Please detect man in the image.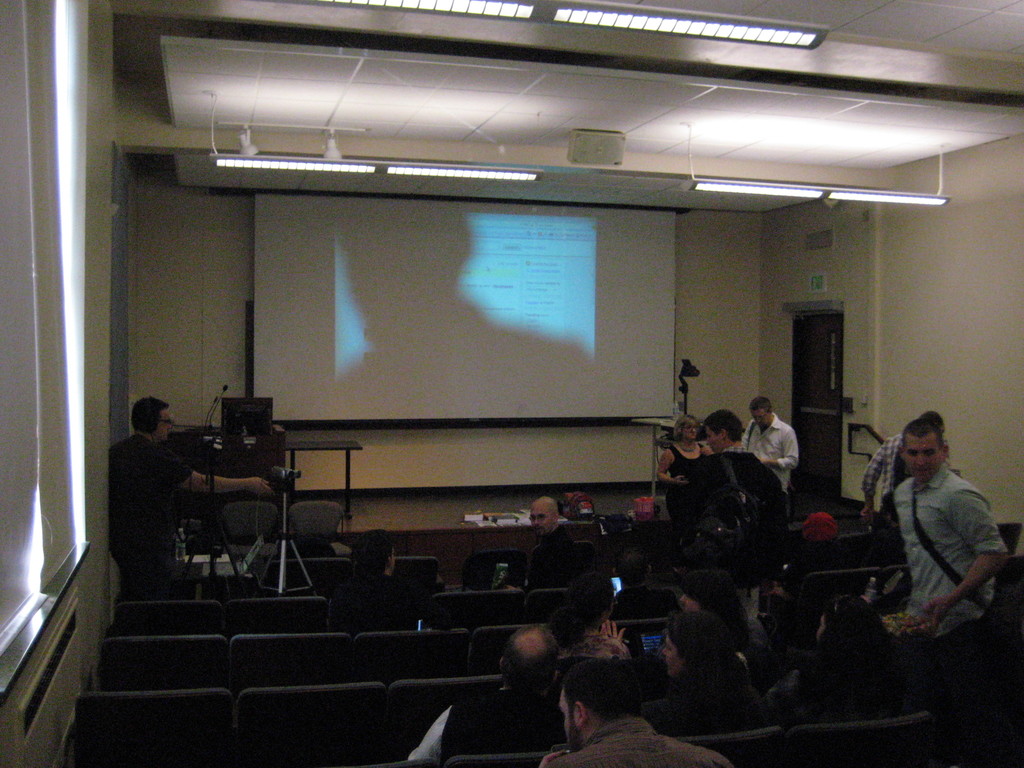
{"x1": 858, "y1": 408, "x2": 944, "y2": 525}.
